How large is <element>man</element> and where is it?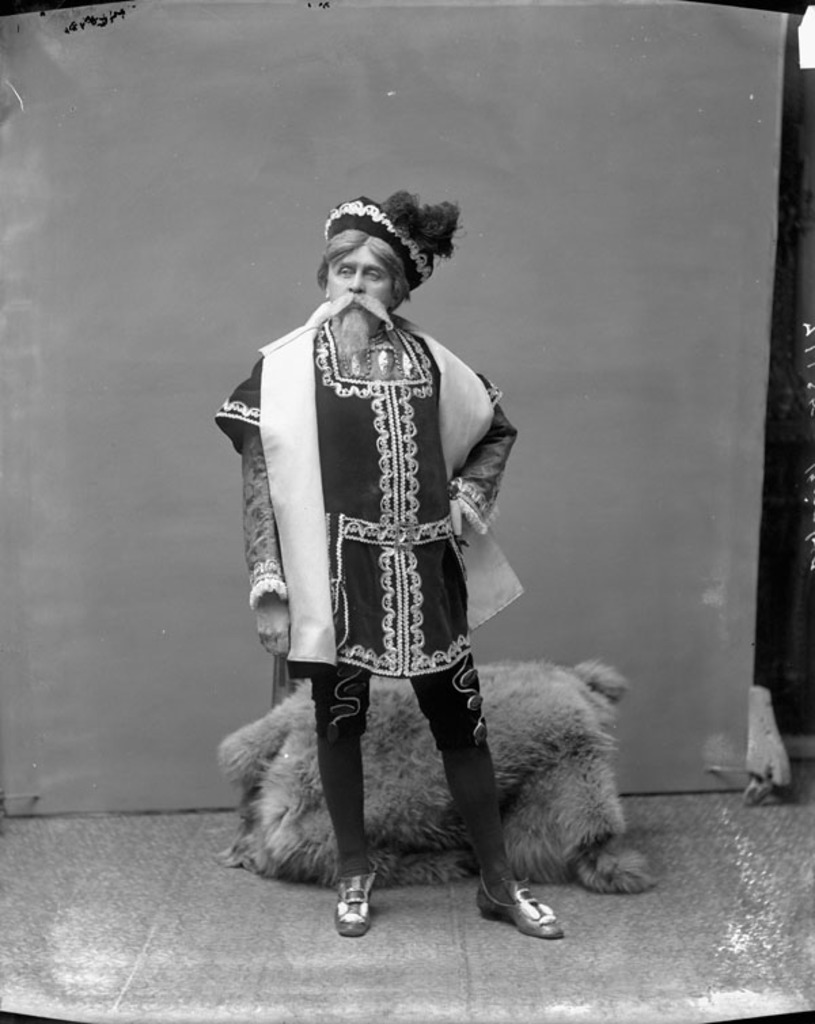
Bounding box: box=[236, 219, 542, 949].
